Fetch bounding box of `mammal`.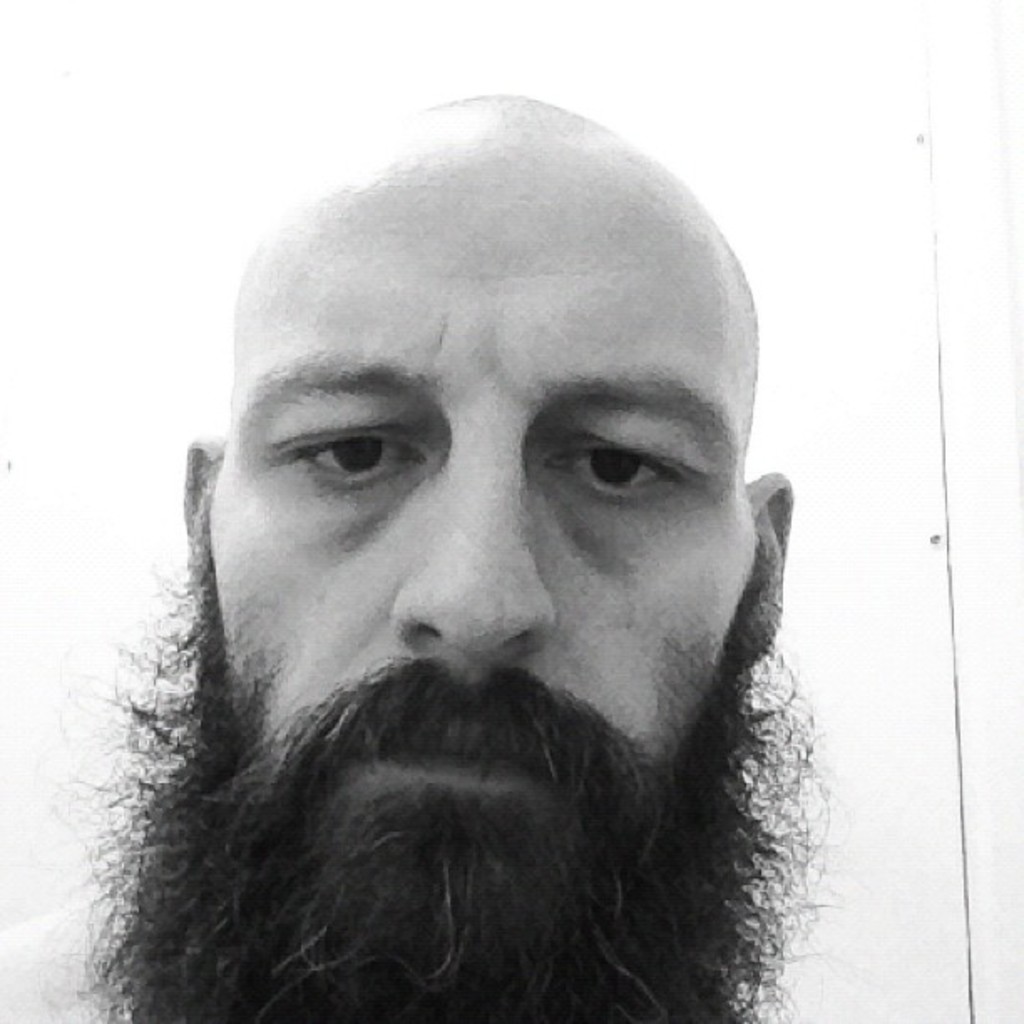
Bbox: 72:69:880:999.
